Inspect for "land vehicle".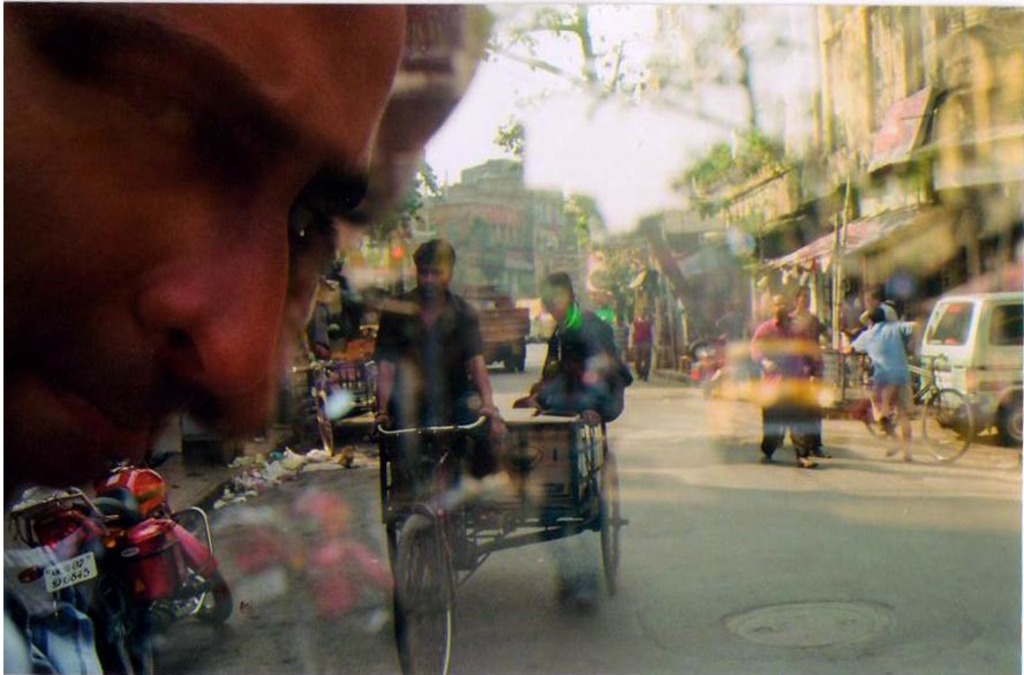
Inspection: {"x1": 464, "y1": 284, "x2": 532, "y2": 370}.
